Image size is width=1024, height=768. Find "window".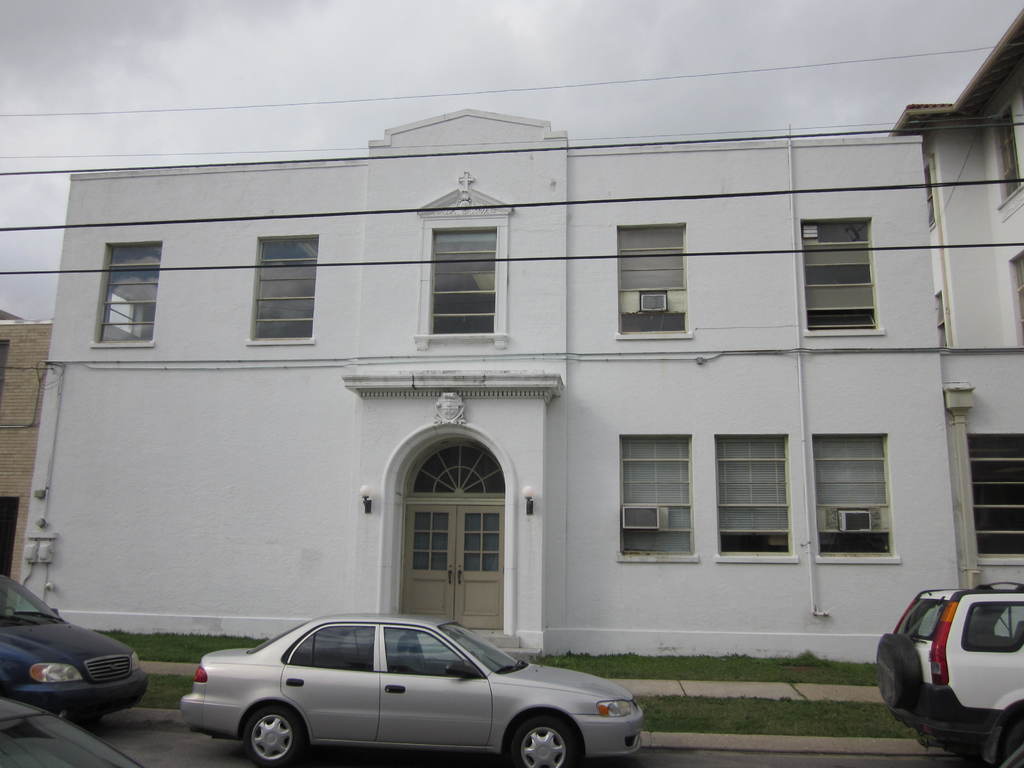
[x1=936, y1=293, x2=952, y2=342].
